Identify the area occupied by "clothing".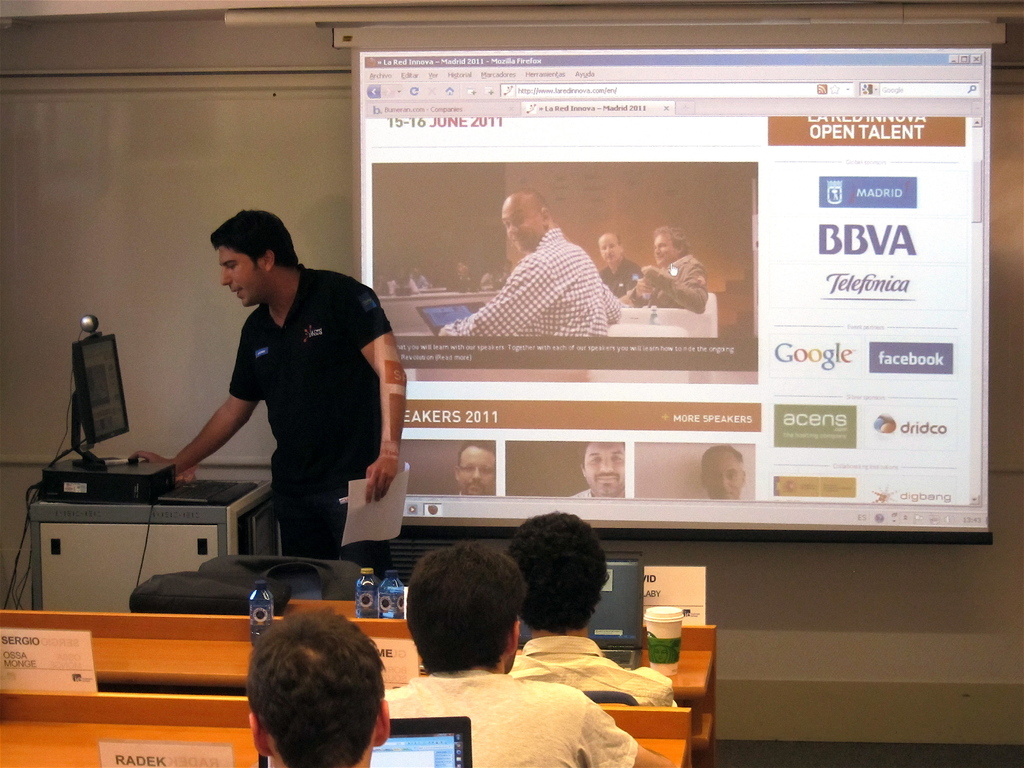
Area: (596,259,662,290).
